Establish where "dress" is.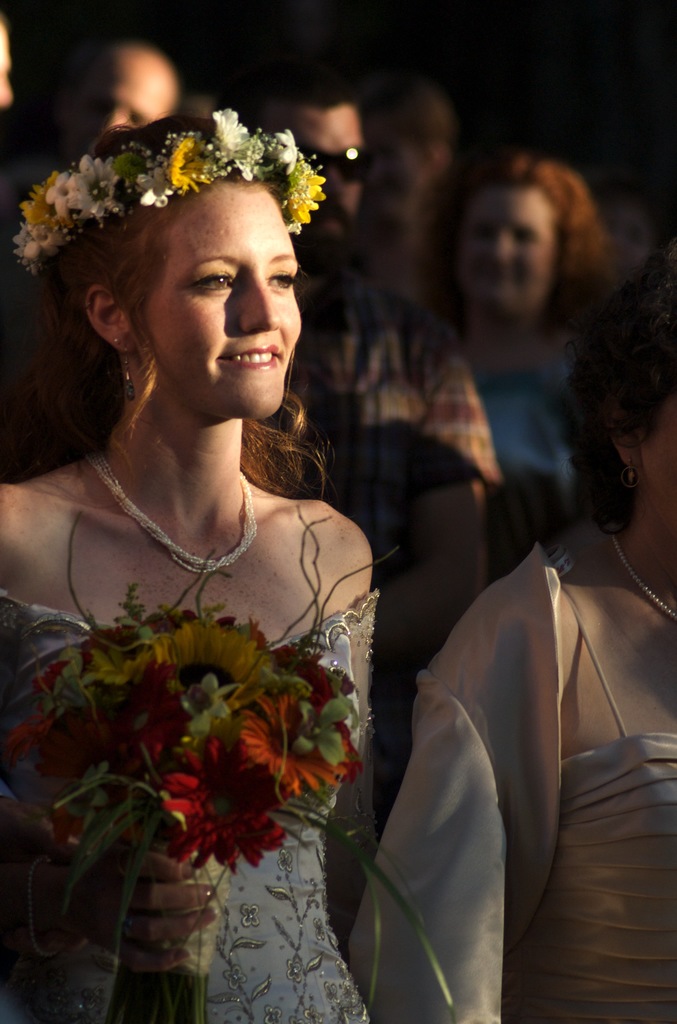
Established at bbox(544, 585, 676, 1023).
